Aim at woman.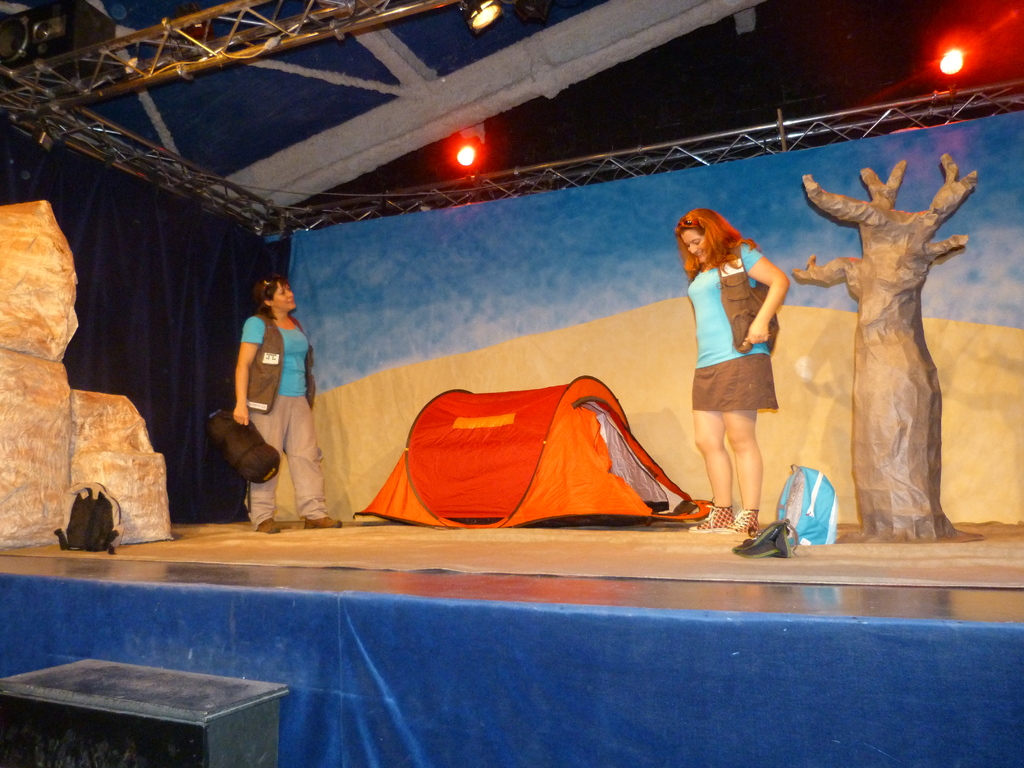
Aimed at (234, 274, 342, 534).
